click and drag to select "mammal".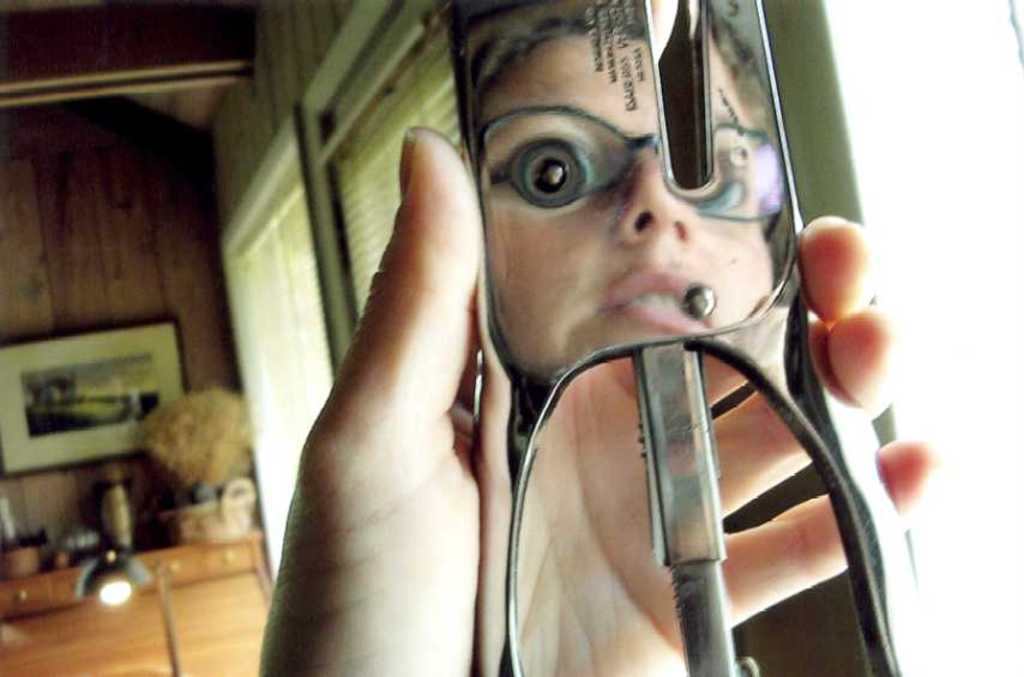
Selection: x1=465 y1=0 x2=776 y2=351.
